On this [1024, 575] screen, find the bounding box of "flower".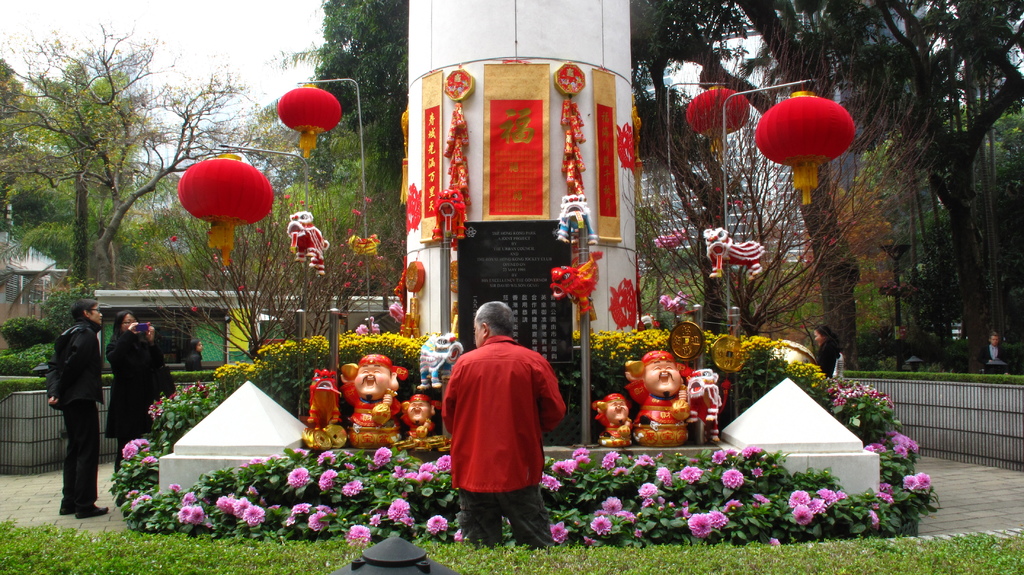
Bounding box: locate(788, 490, 810, 508).
